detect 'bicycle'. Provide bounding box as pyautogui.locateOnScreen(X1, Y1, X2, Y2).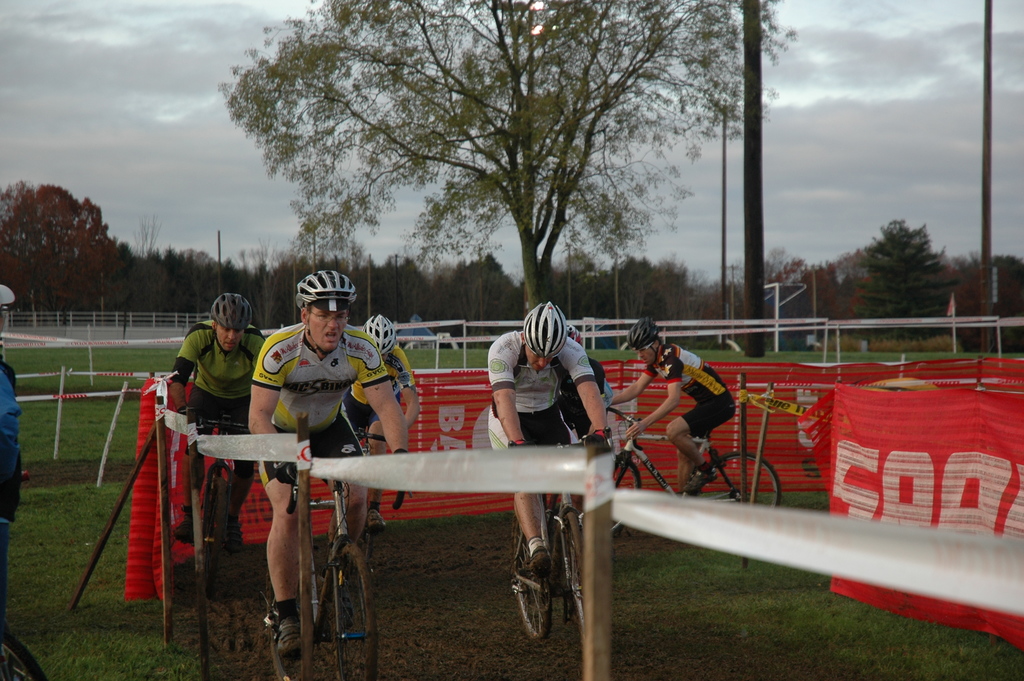
pyautogui.locateOnScreen(351, 422, 391, 595).
